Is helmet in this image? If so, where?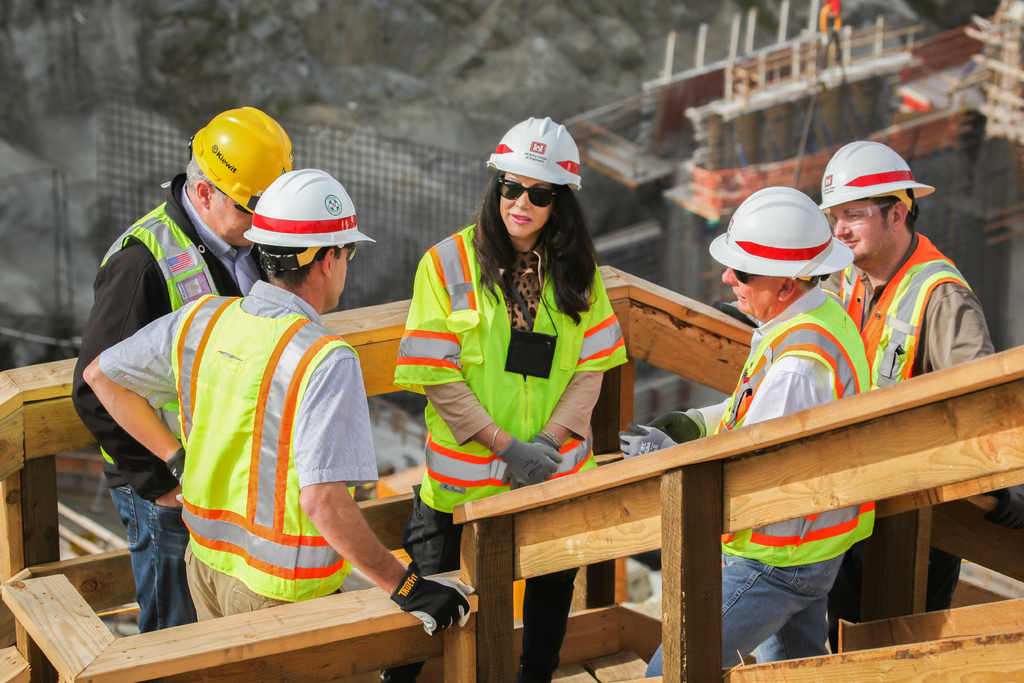
Yes, at (x1=188, y1=105, x2=294, y2=213).
